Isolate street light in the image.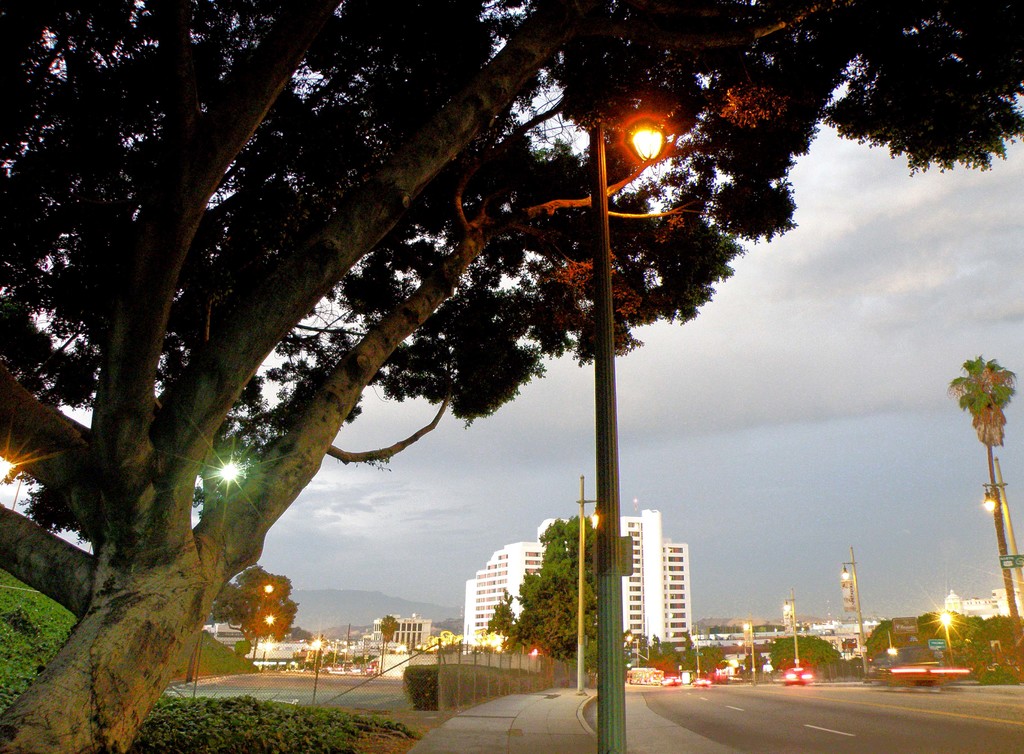
Isolated region: locate(836, 545, 874, 676).
